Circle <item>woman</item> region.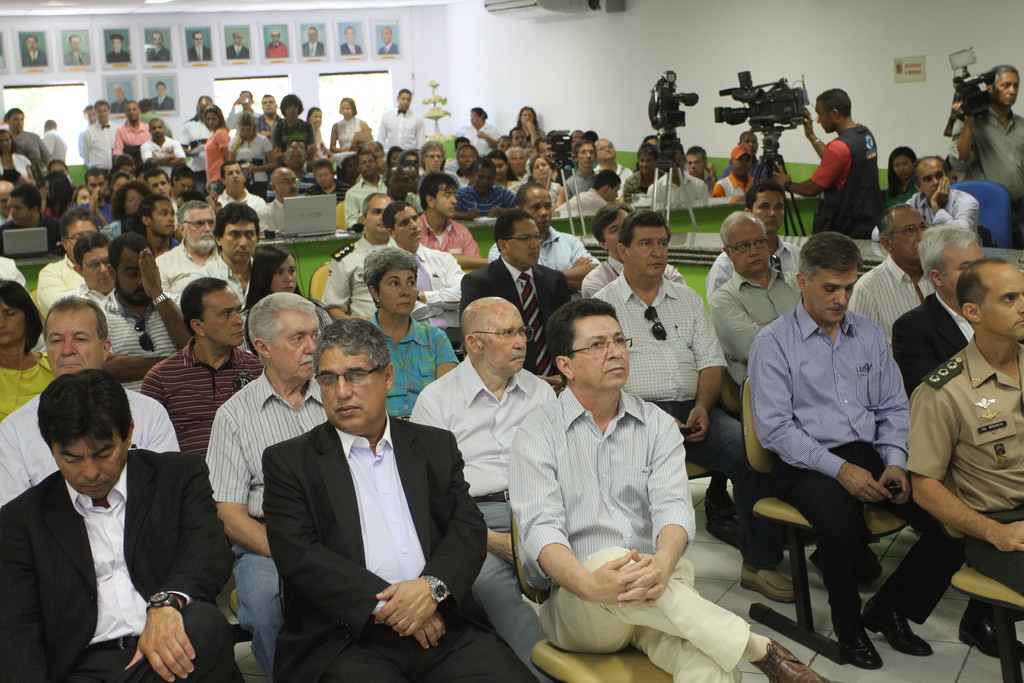
Region: [x1=205, y1=106, x2=230, y2=197].
